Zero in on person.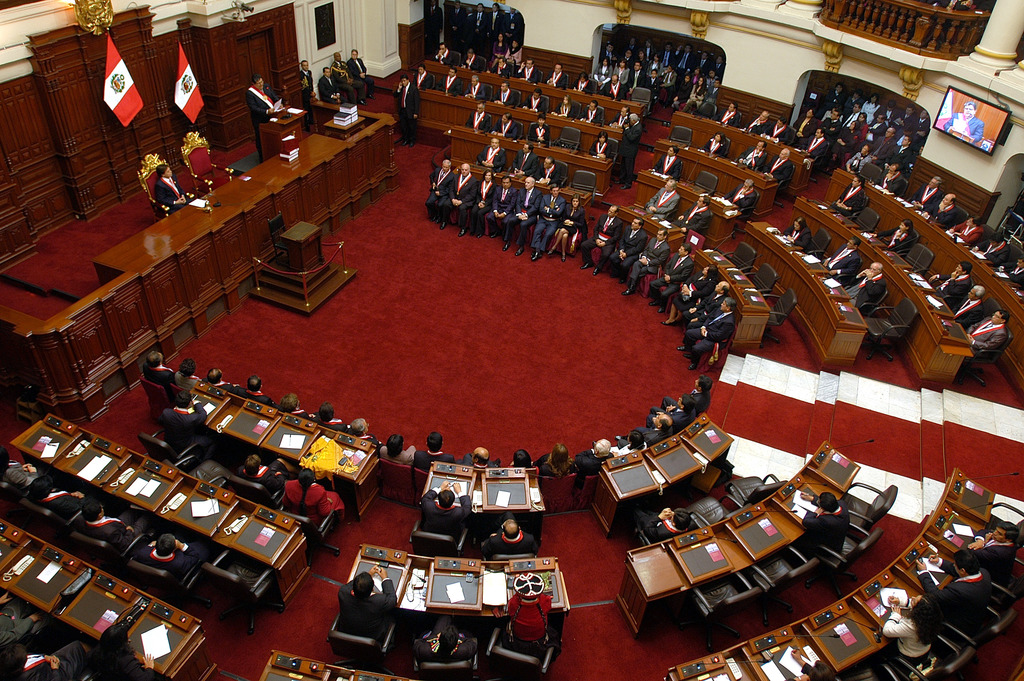
Zeroed in: (650, 147, 682, 176).
